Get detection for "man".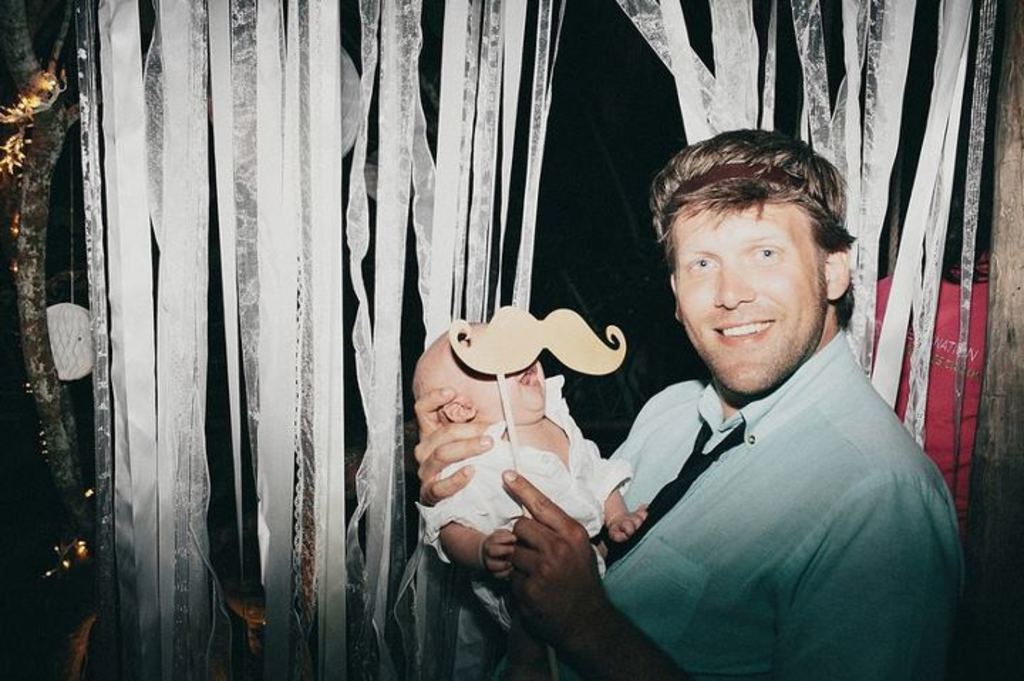
Detection: [502,125,970,680].
